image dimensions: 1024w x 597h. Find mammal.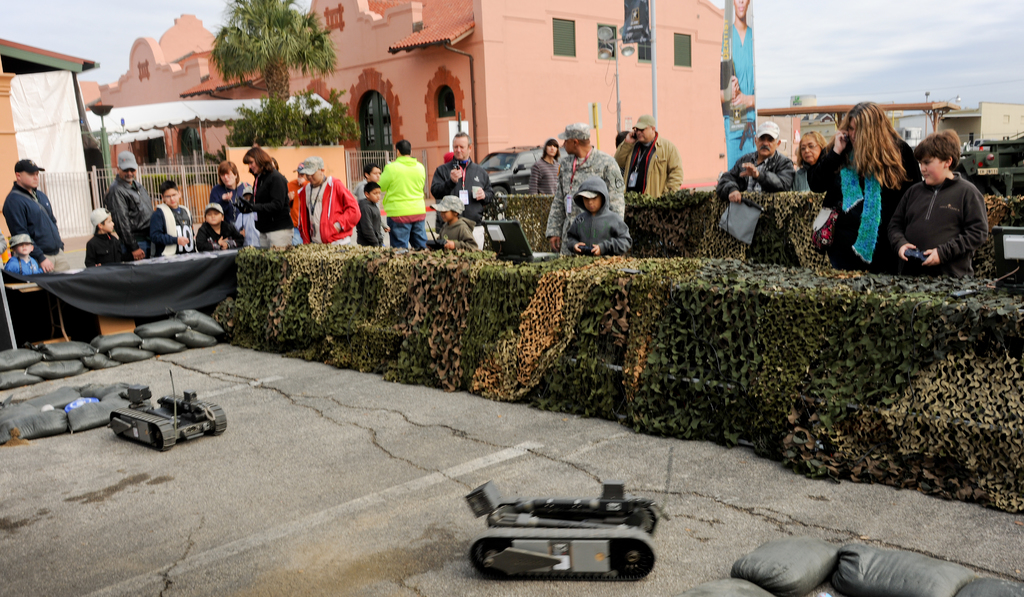
351/163/390/230.
